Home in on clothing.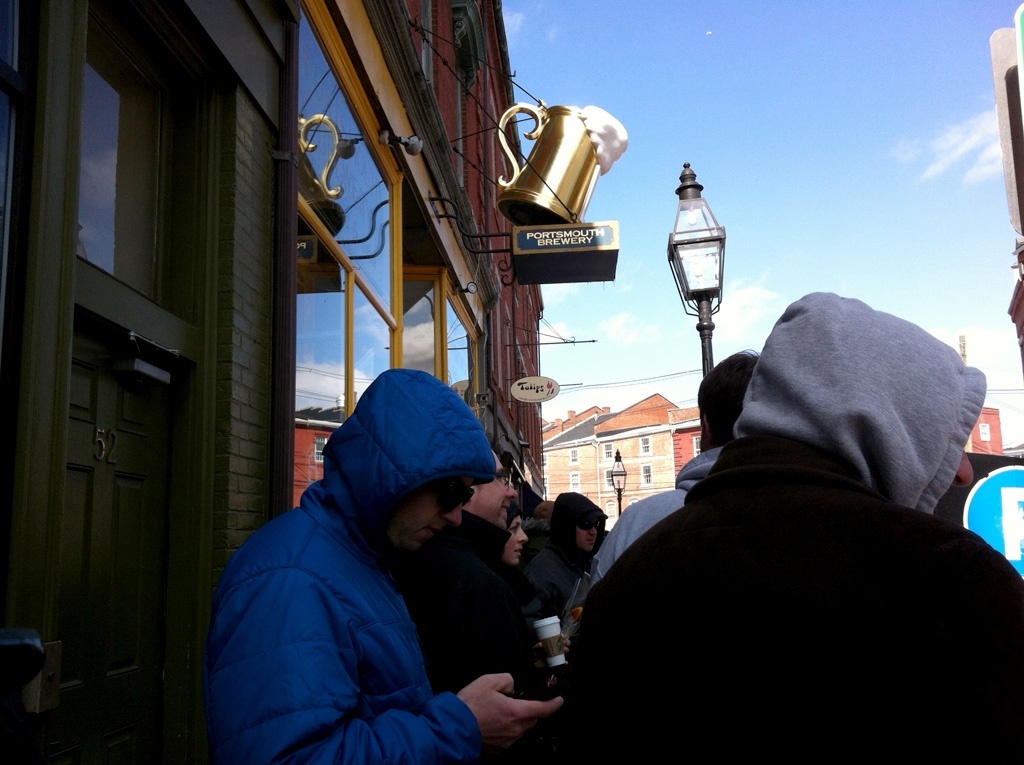
Homed in at <box>380,505,535,700</box>.
